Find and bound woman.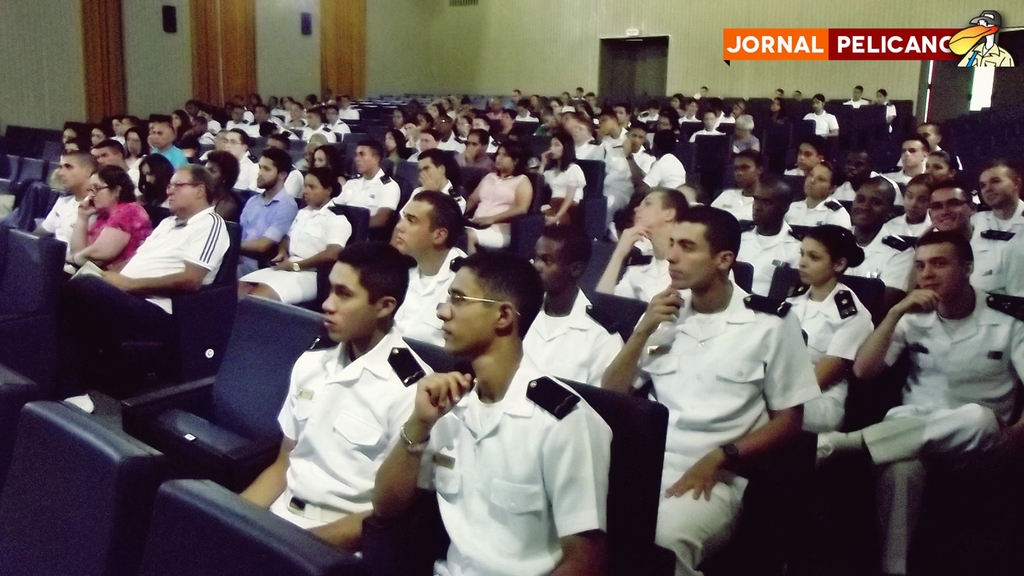
Bound: l=732, t=114, r=760, b=155.
